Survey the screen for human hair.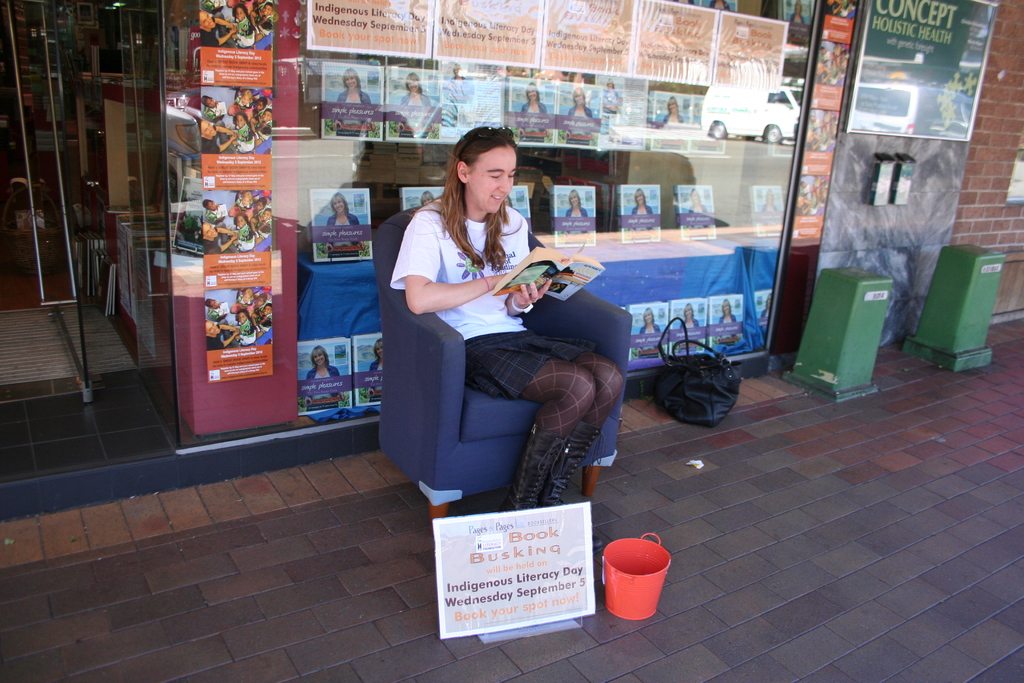
Survey found: (666, 93, 679, 112).
